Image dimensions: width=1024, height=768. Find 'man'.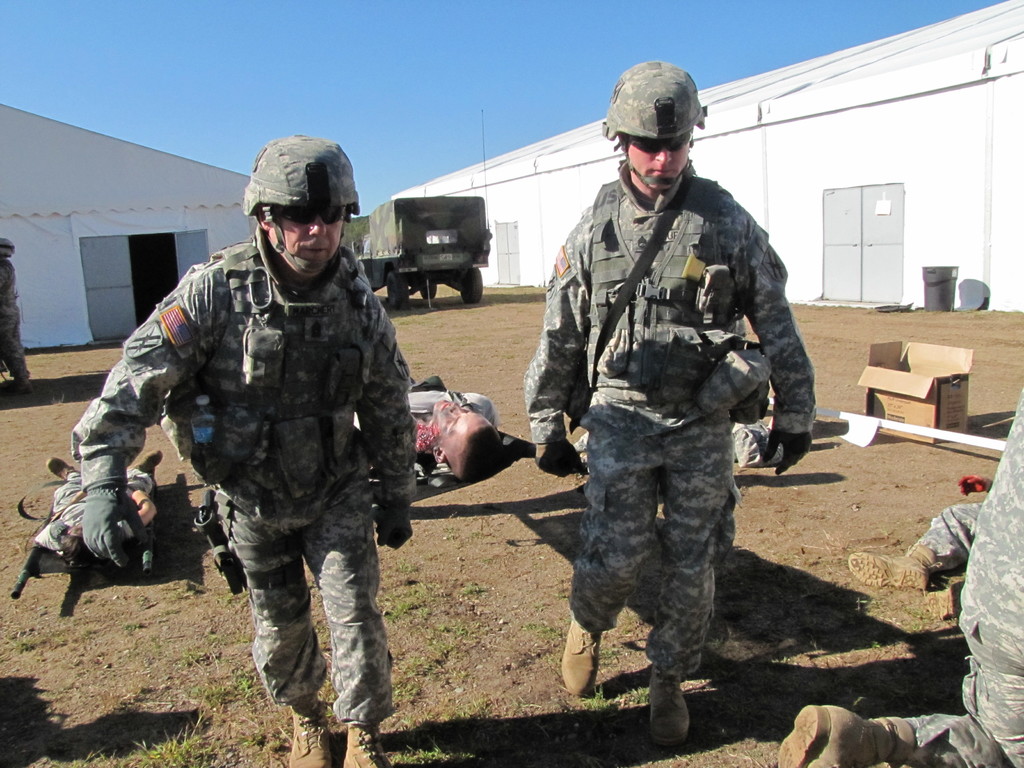
Rect(77, 129, 433, 737).
